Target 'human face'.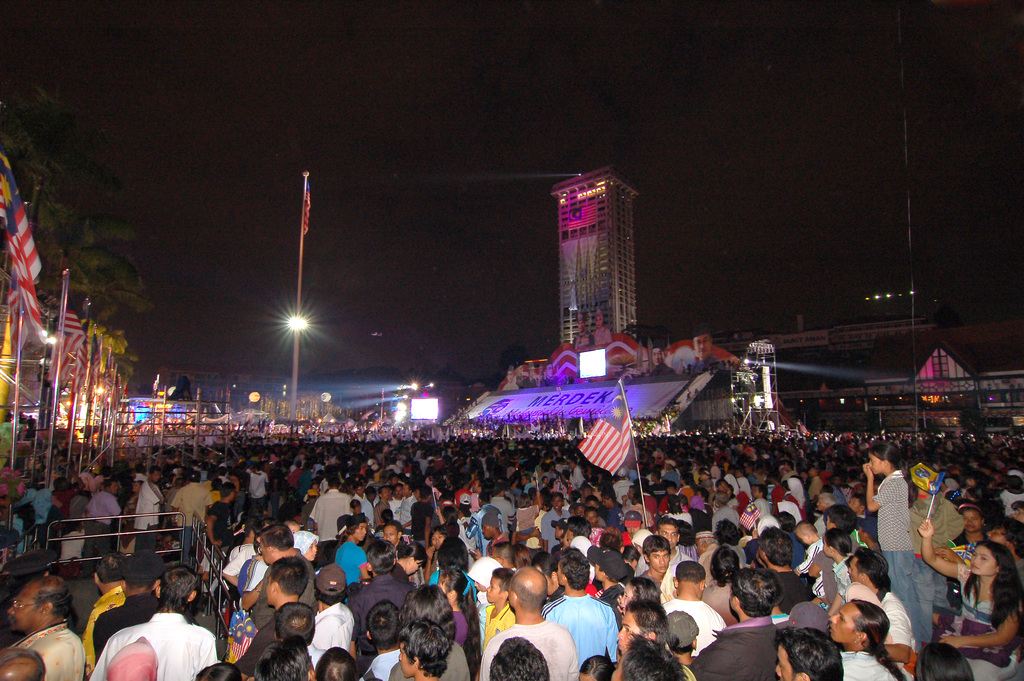
Target region: <box>289,524,300,532</box>.
